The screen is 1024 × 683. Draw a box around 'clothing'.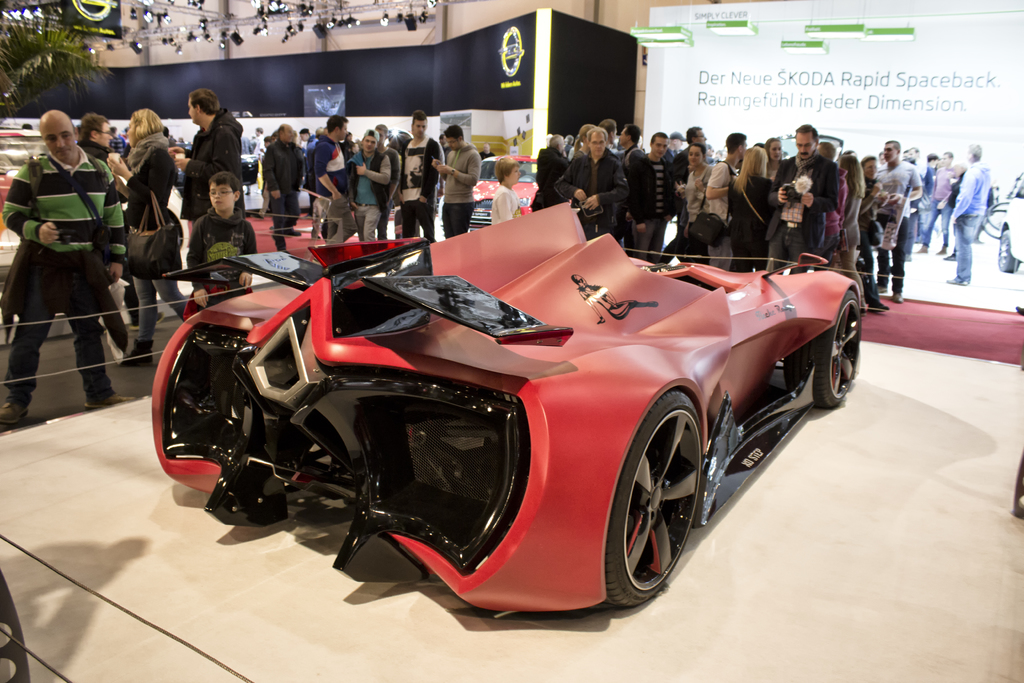
{"x1": 536, "y1": 145, "x2": 568, "y2": 211}.
